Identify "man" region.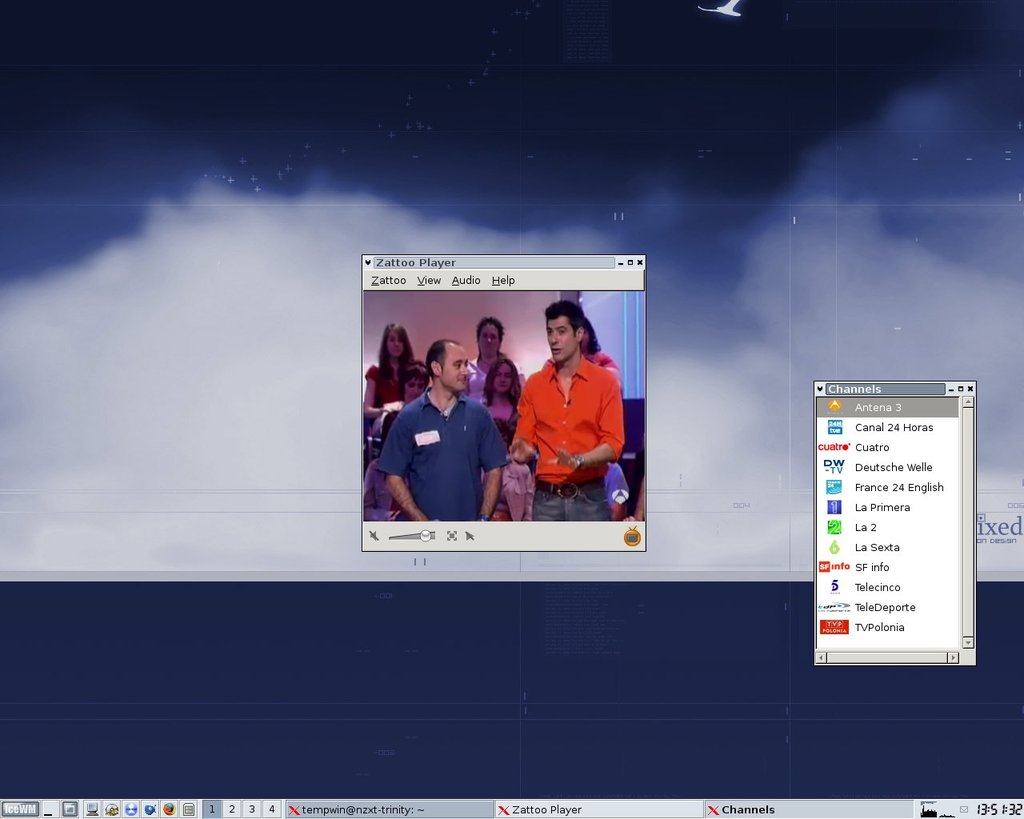
Region: crop(506, 294, 620, 528).
